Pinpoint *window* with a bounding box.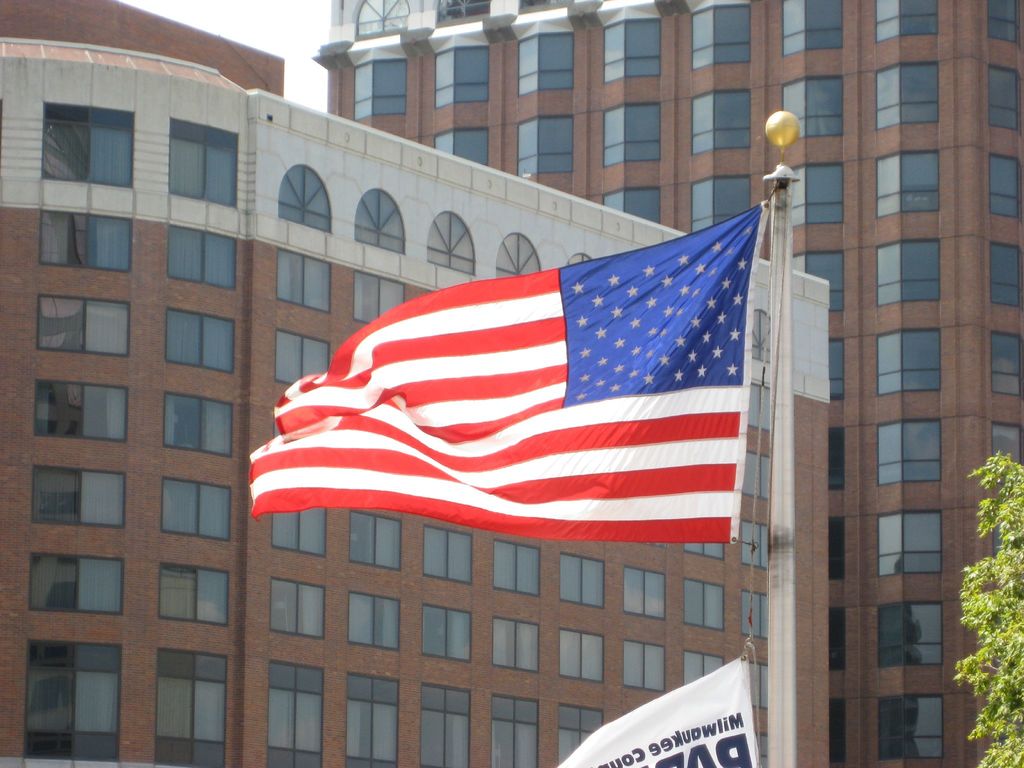
x1=425, y1=213, x2=477, y2=276.
